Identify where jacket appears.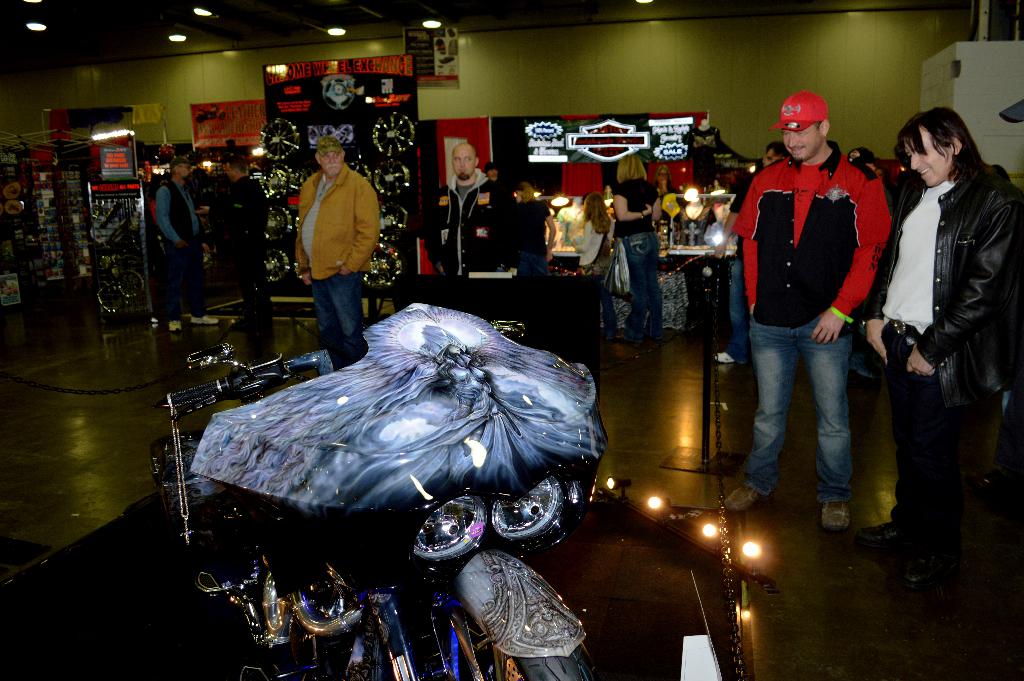
Appears at left=429, top=171, right=520, bottom=275.
